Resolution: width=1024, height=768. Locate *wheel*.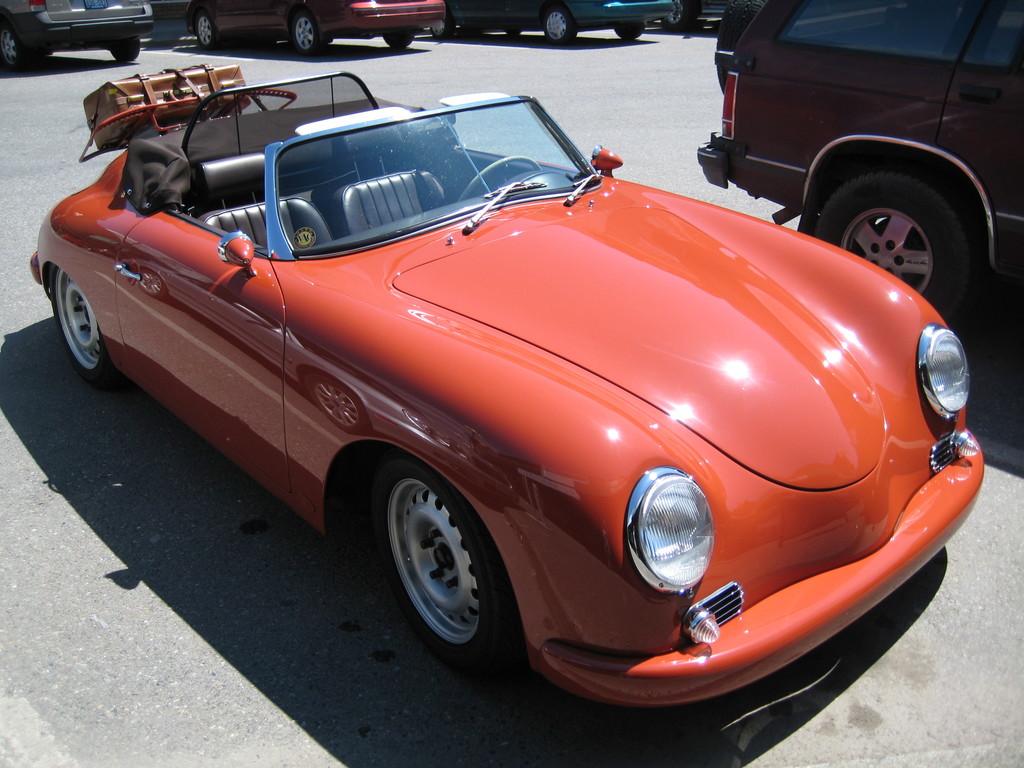
crop(54, 260, 126, 384).
